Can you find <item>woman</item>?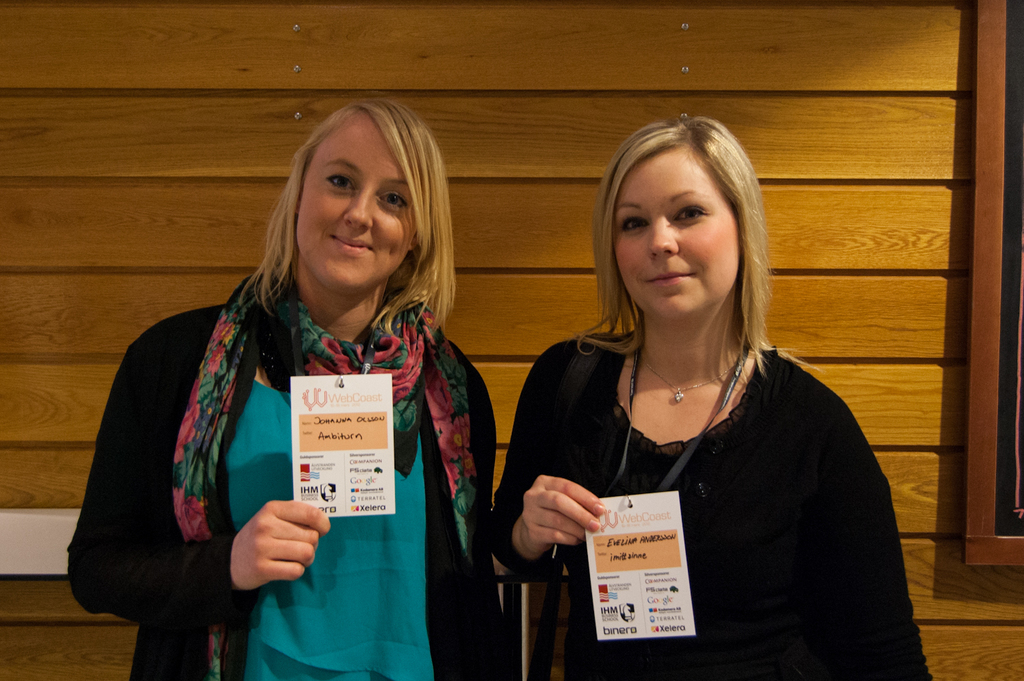
Yes, bounding box: box=[63, 100, 520, 680].
